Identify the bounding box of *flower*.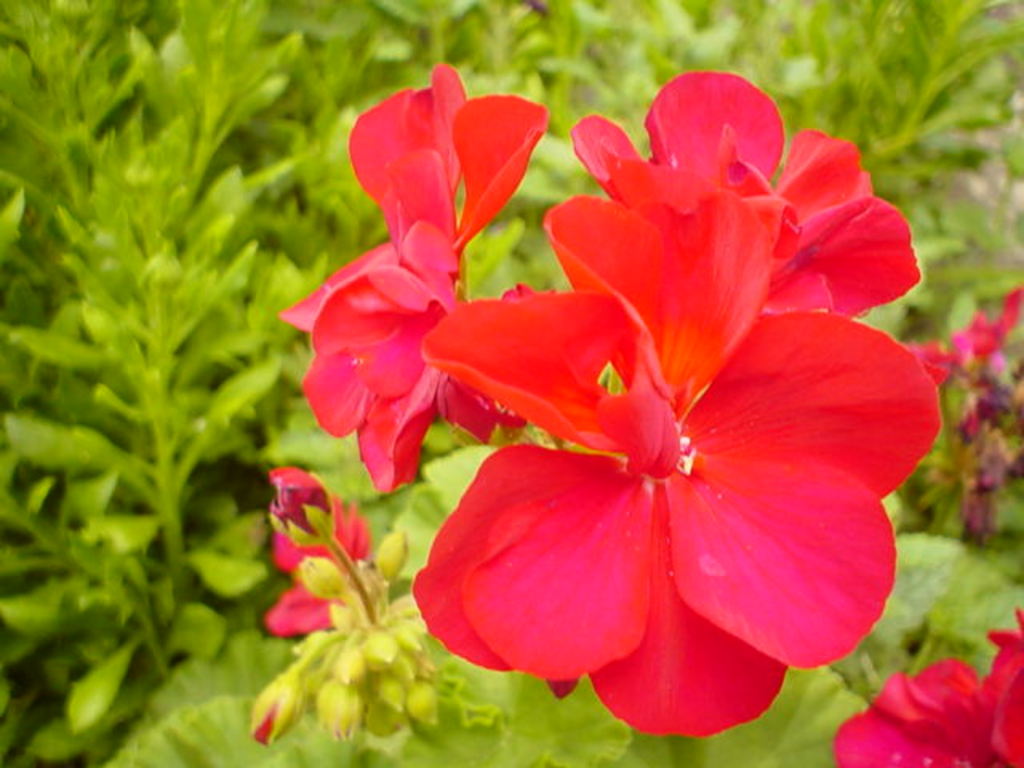
select_region(432, 282, 534, 454).
